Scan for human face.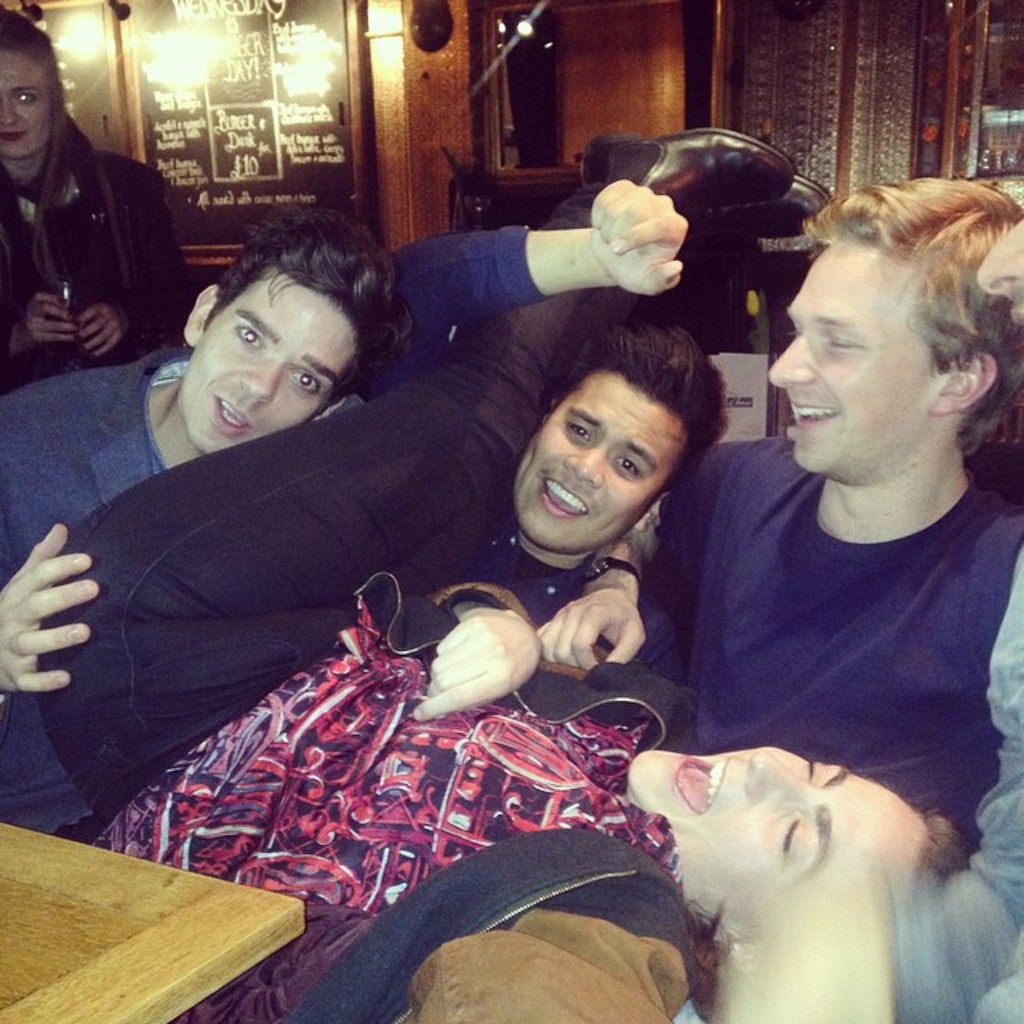
Scan result: <box>760,250,936,486</box>.
